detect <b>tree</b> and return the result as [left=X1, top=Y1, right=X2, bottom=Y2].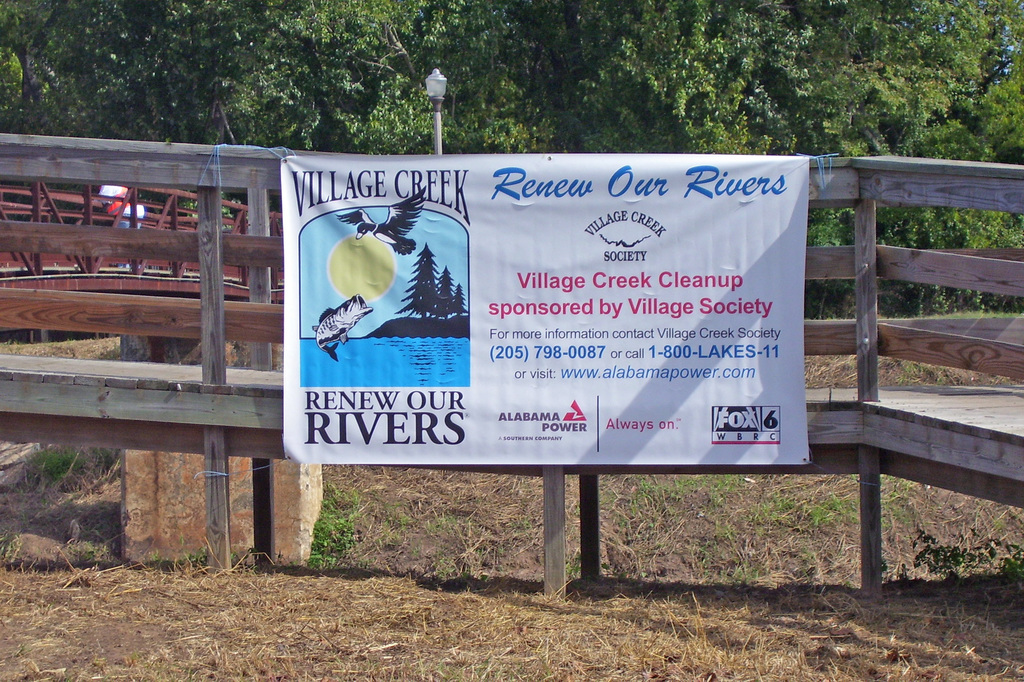
[left=797, top=0, right=1023, bottom=328].
